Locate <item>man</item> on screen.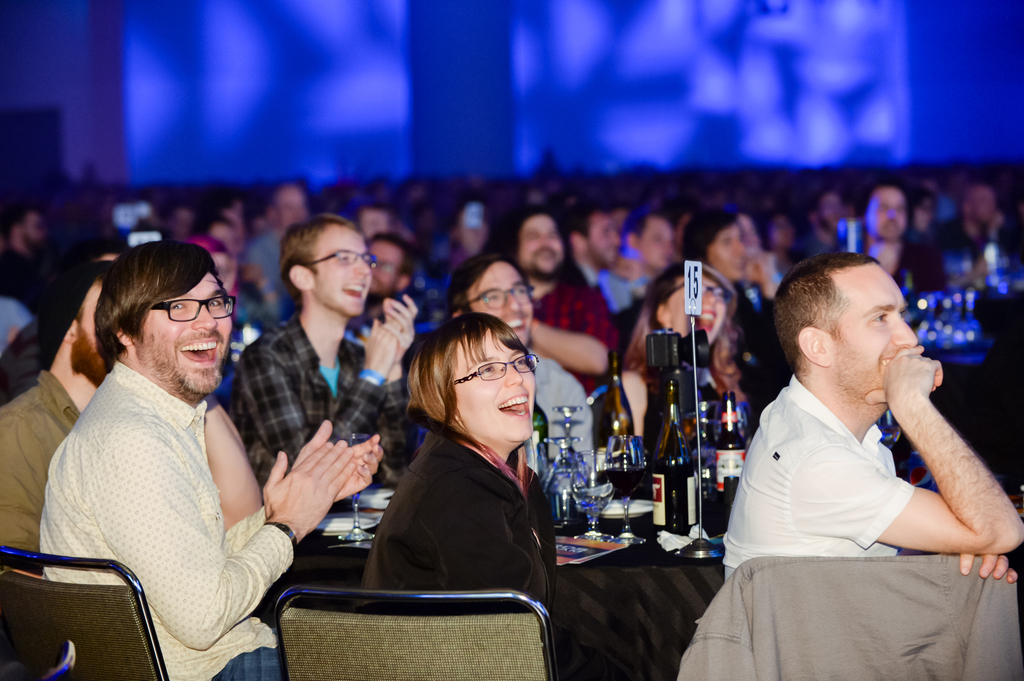
On screen at <region>247, 183, 316, 314</region>.
